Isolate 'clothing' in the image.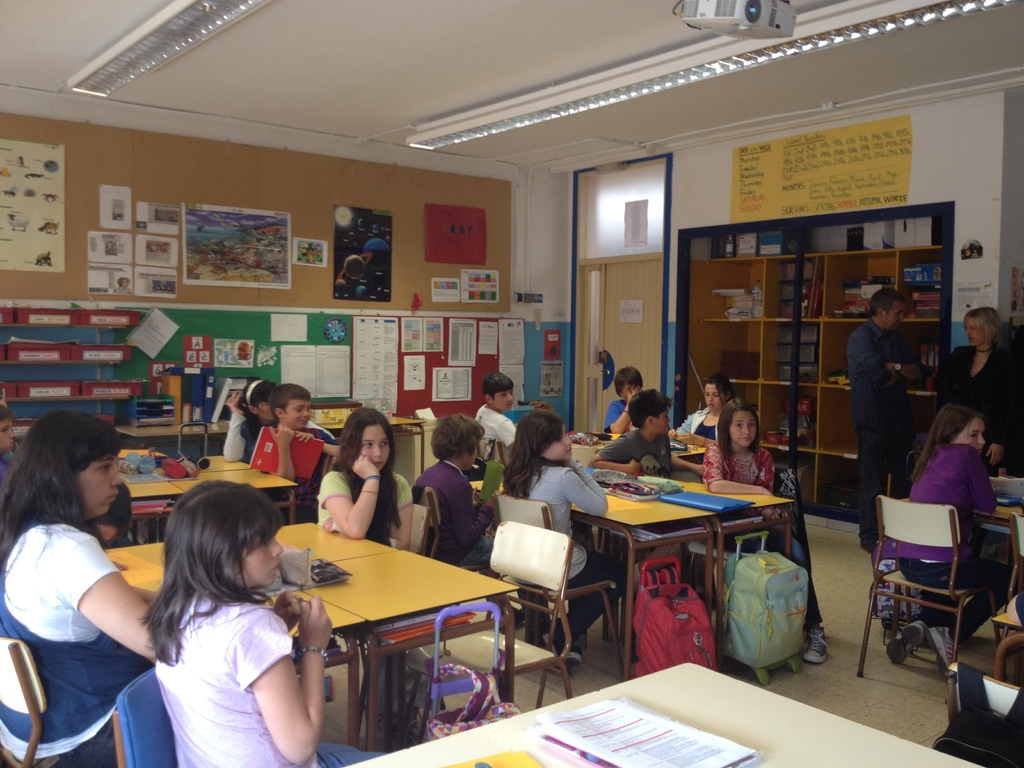
Isolated region: left=673, top=404, right=722, bottom=445.
